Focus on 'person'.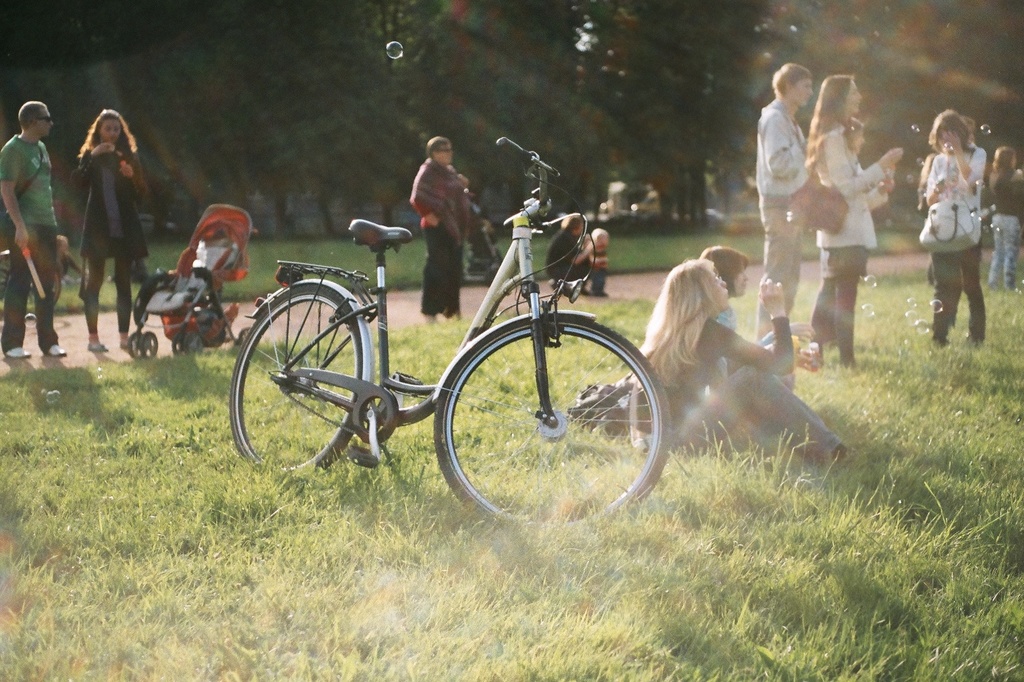
Focused at box(546, 211, 594, 293).
